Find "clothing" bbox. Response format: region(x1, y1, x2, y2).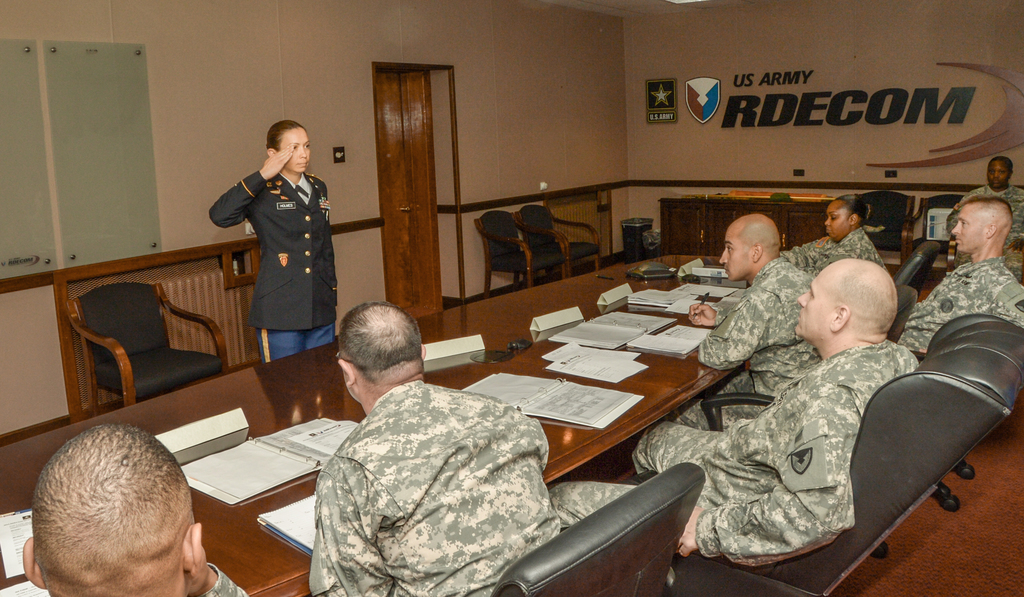
region(951, 182, 1023, 250).
